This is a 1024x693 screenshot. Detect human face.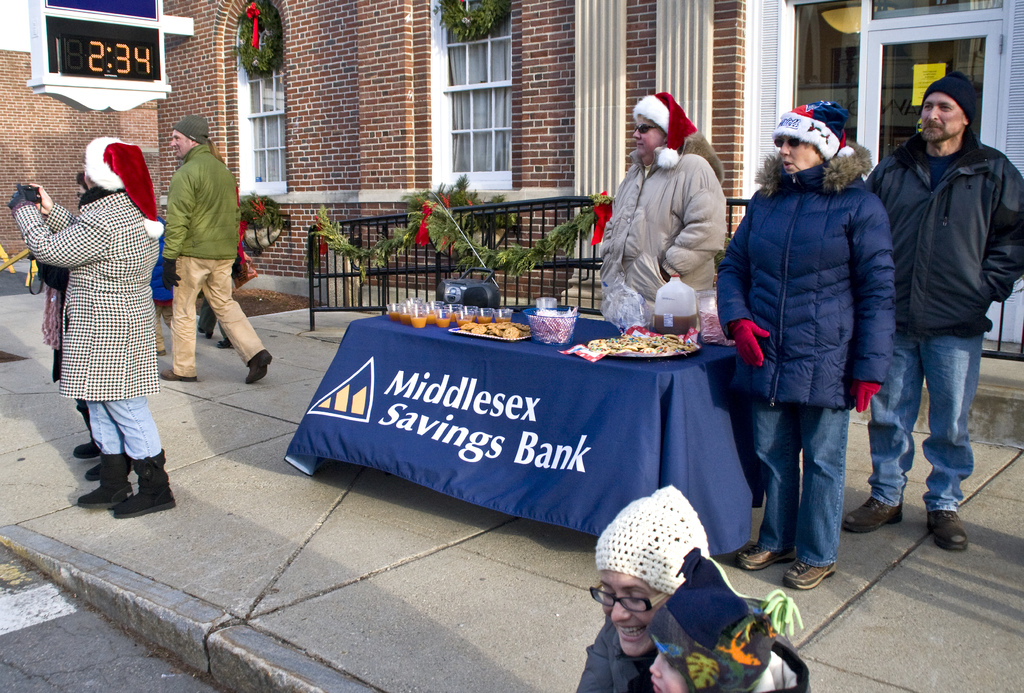
box=[649, 651, 691, 692].
